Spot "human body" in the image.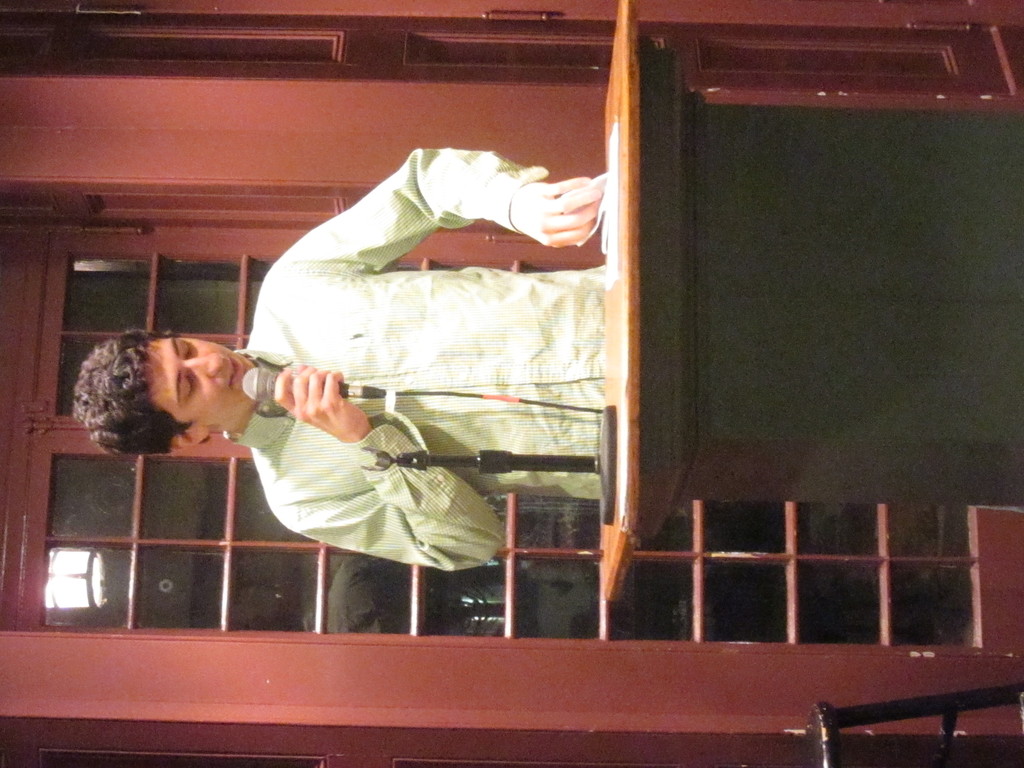
"human body" found at bbox=(77, 145, 607, 567).
